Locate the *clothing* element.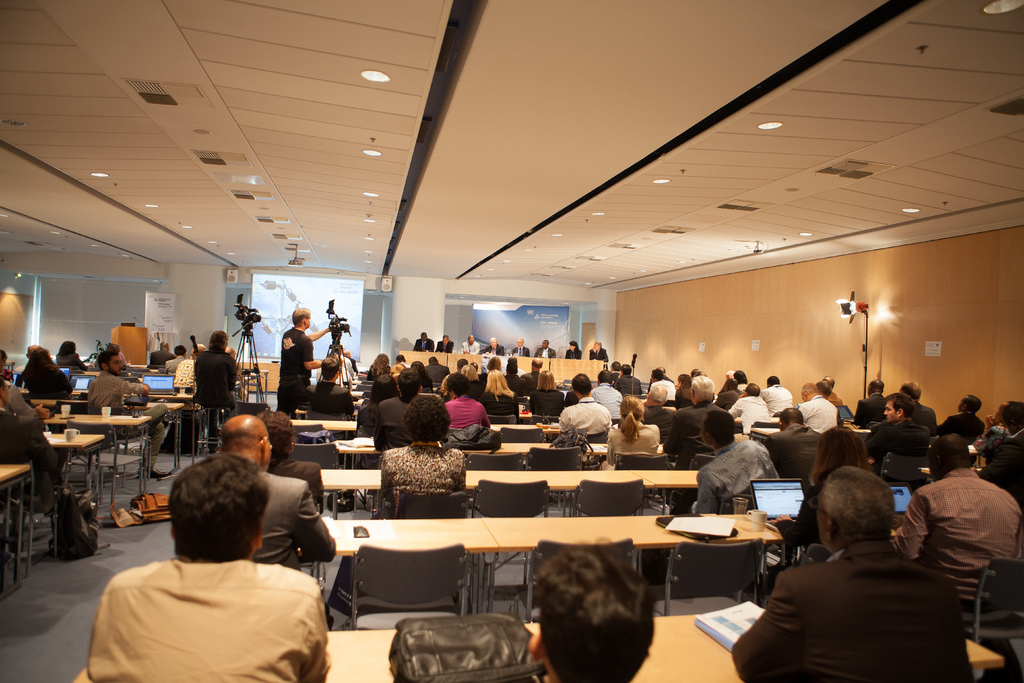
Element bbox: [89,365,163,473].
